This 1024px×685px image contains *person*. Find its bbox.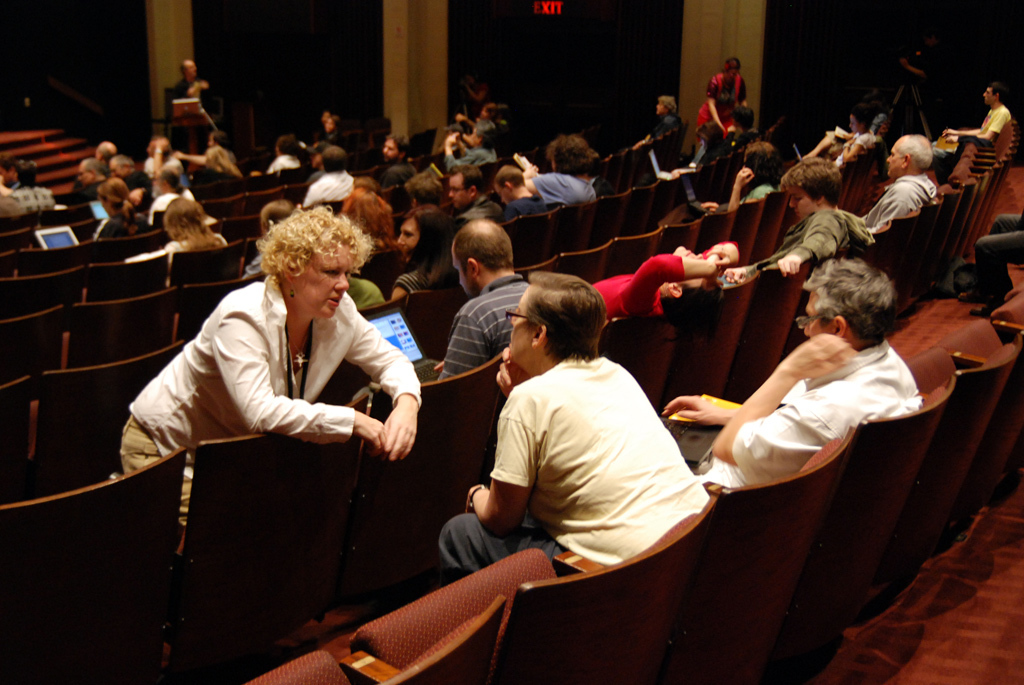
locate(723, 103, 762, 149).
